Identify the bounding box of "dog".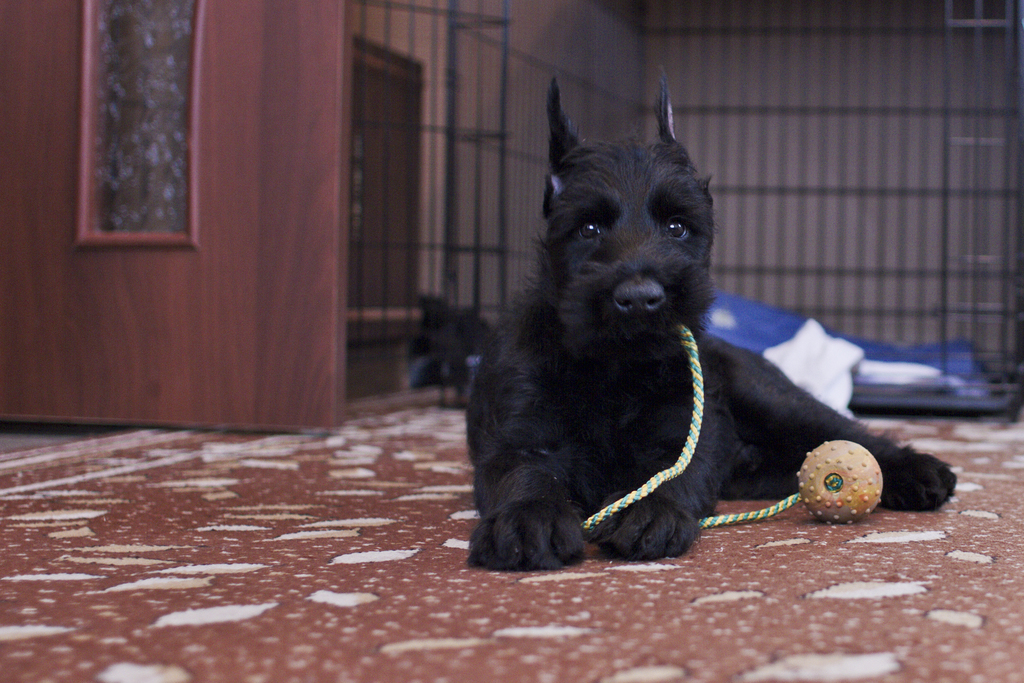
region(401, 293, 505, 394).
